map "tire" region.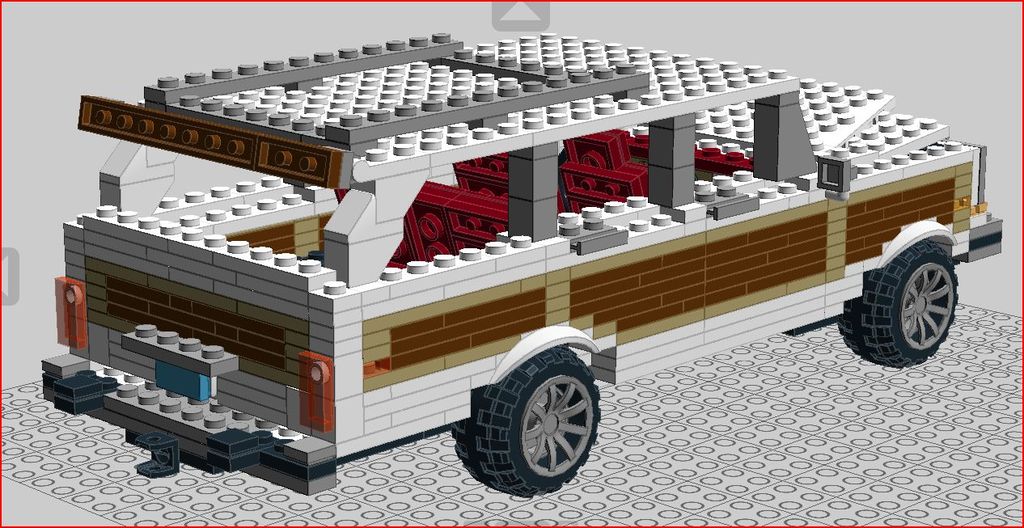
Mapped to box=[838, 238, 959, 370].
